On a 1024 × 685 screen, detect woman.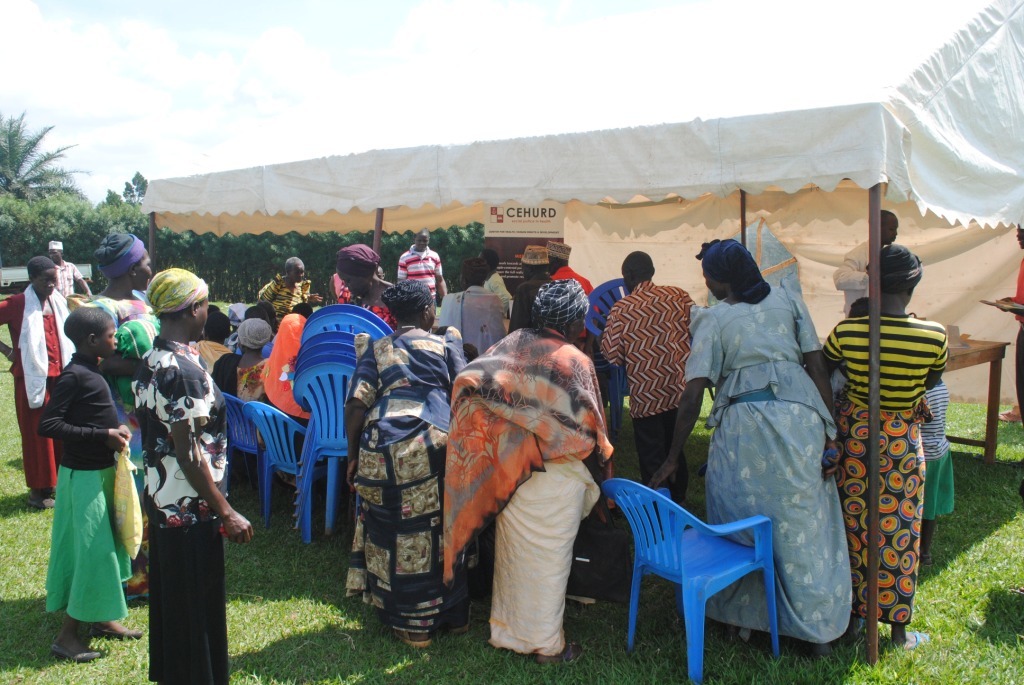
region(432, 277, 617, 666).
